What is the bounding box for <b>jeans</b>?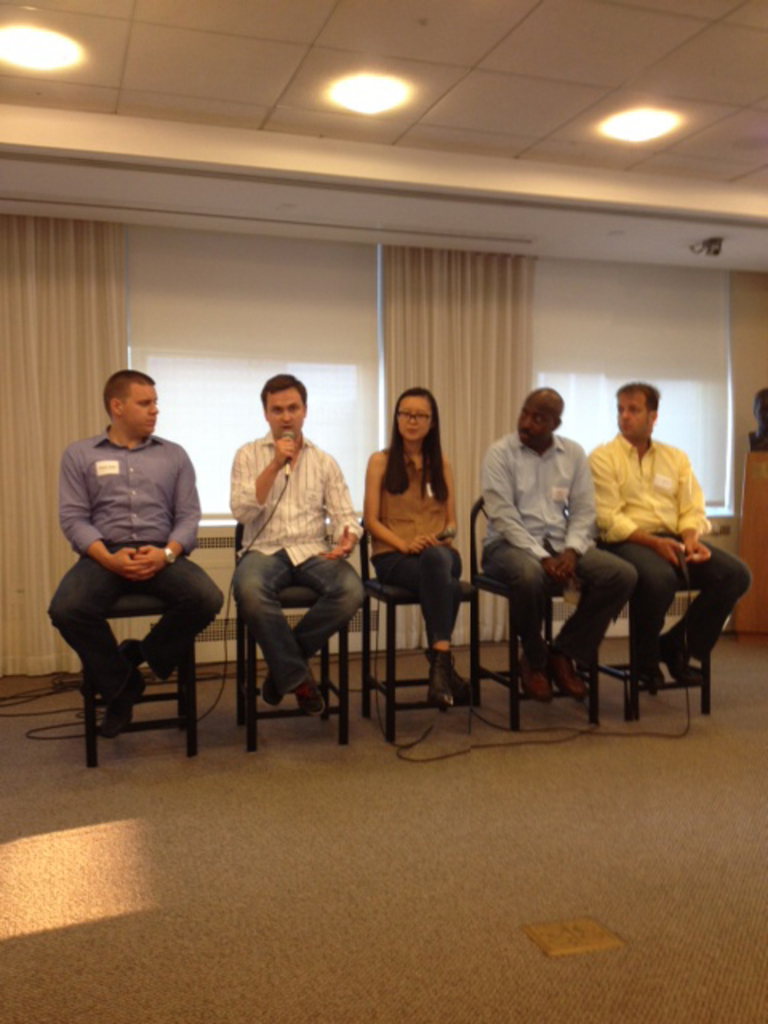
[230, 541, 366, 706].
